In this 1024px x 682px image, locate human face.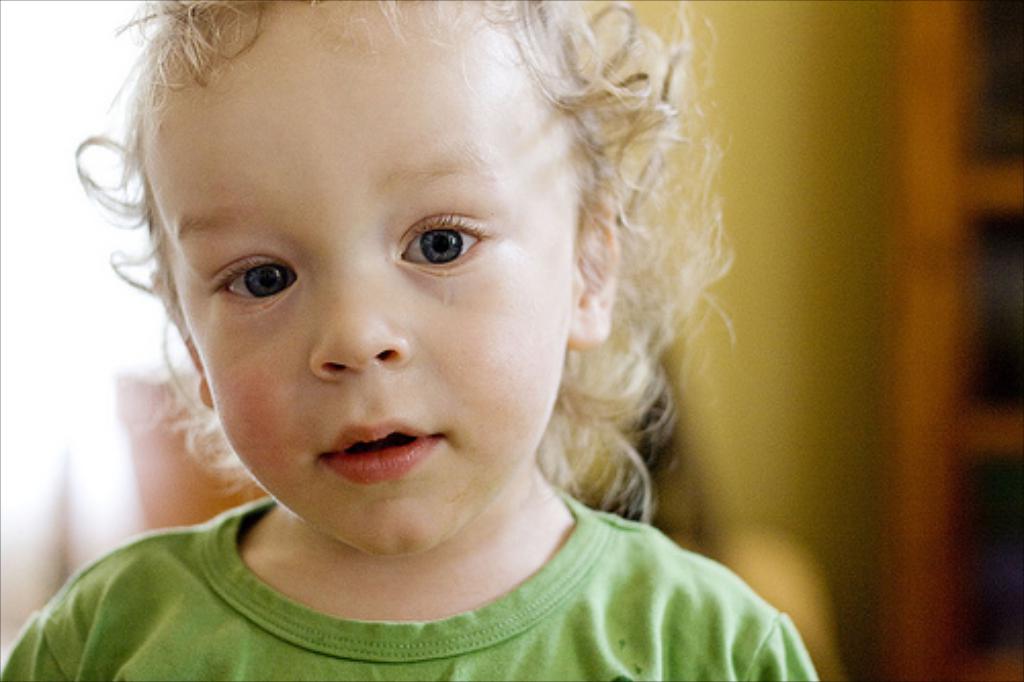
Bounding box: 152 39 571 549.
